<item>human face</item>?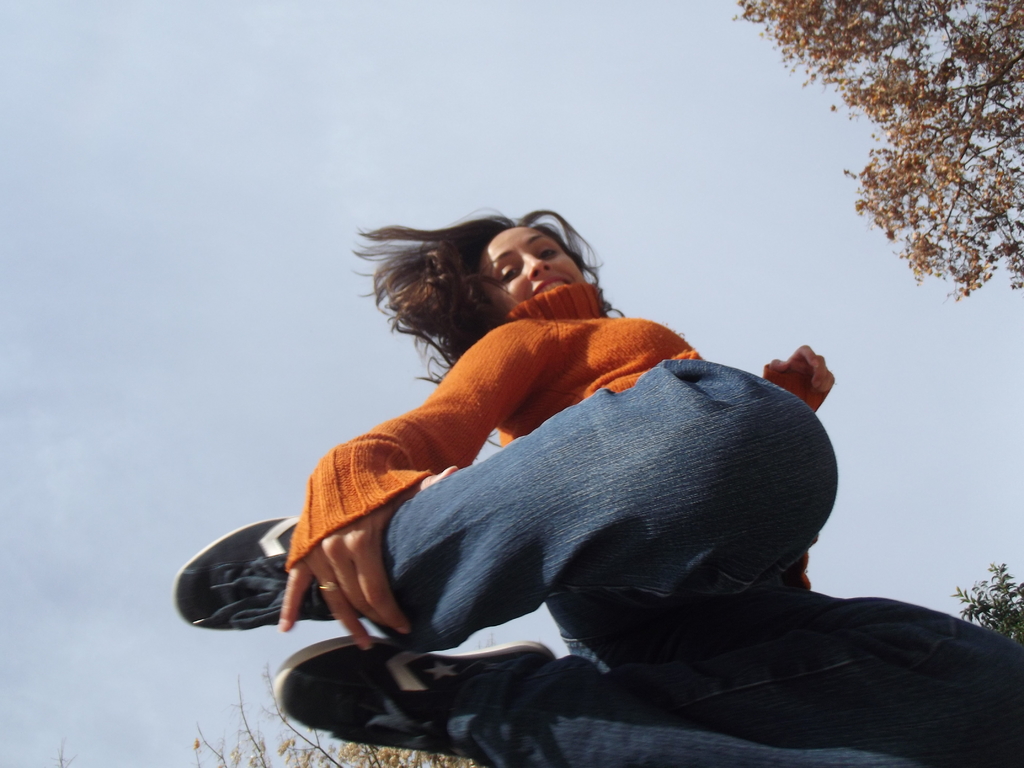
[x1=480, y1=221, x2=586, y2=310]
